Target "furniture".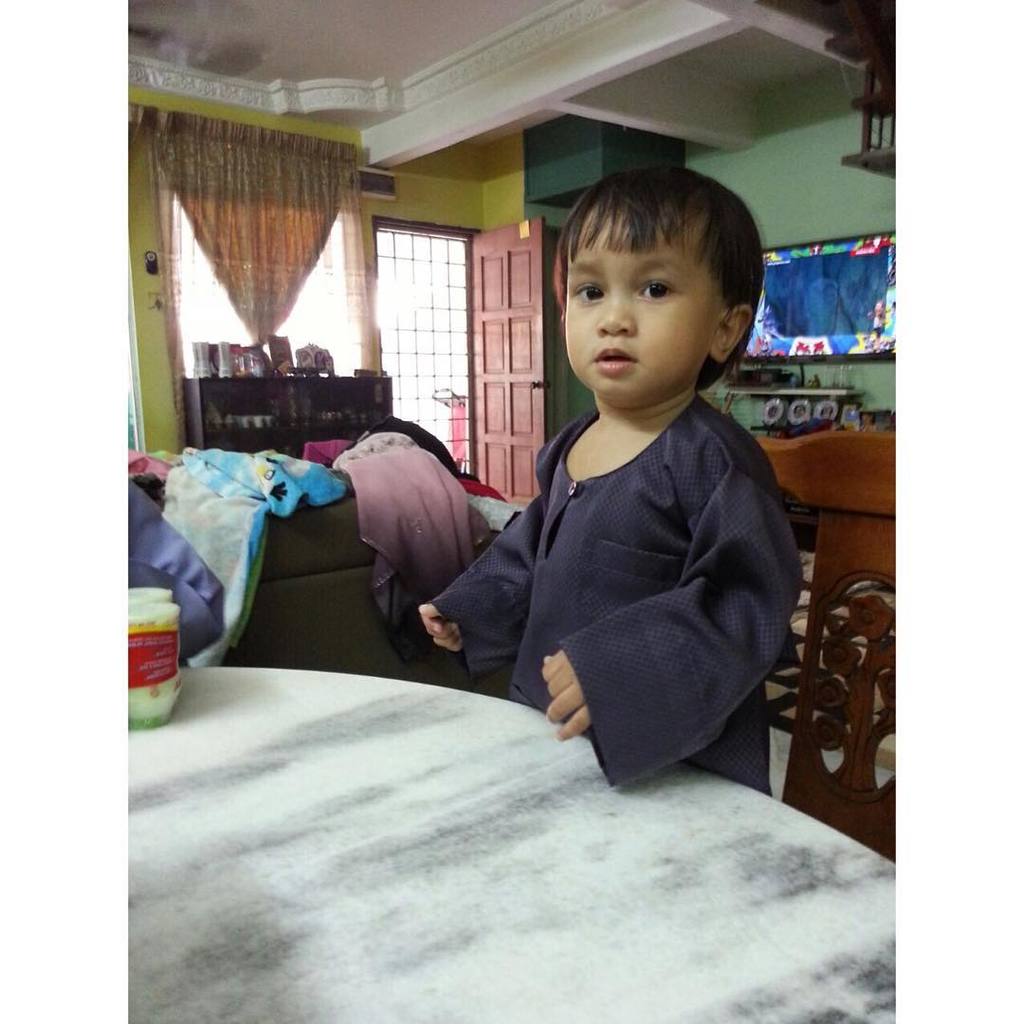
Target region: bbox=(754, 430, 893, 859).
